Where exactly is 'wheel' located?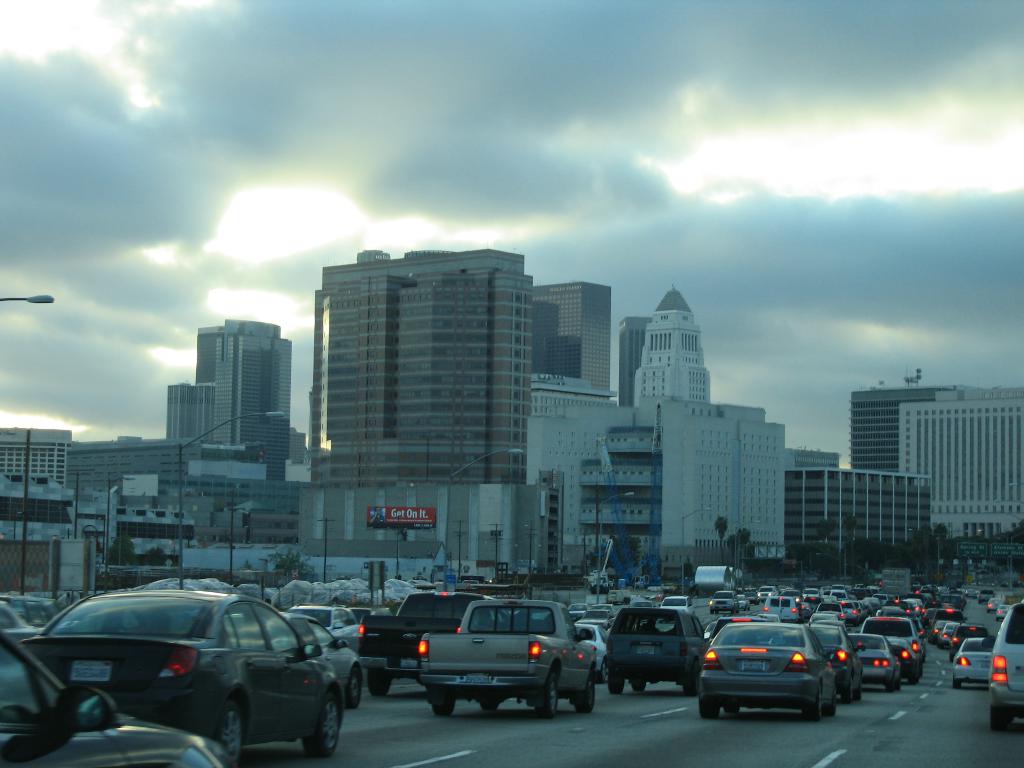
Its bounding box is left=342, top=669, right=360, bottom=708.
